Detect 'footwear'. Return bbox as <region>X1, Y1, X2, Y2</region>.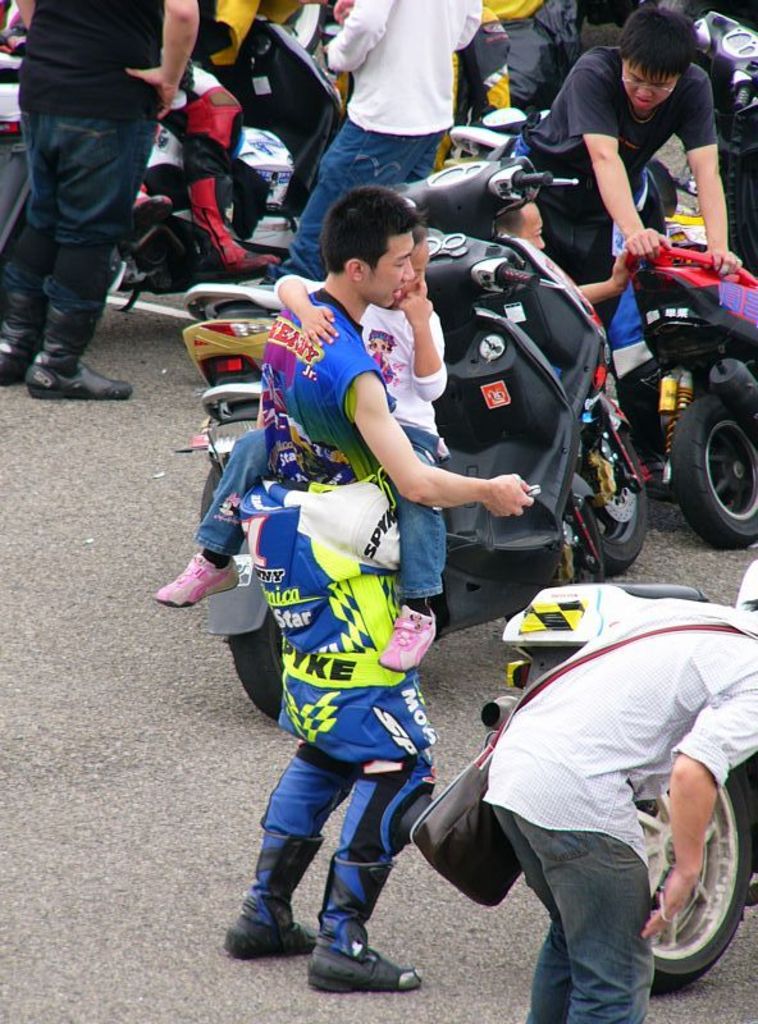
<region>373, 599, 435, 675</region>.
